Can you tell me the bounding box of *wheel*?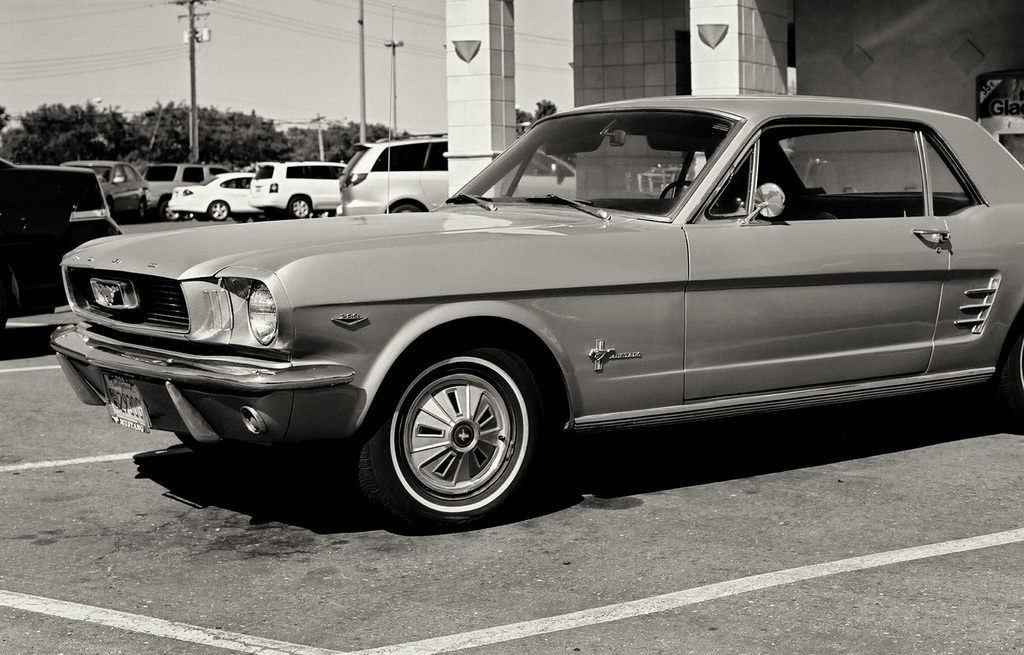
(x1=162, y1=200, x2=180, y2=223).
